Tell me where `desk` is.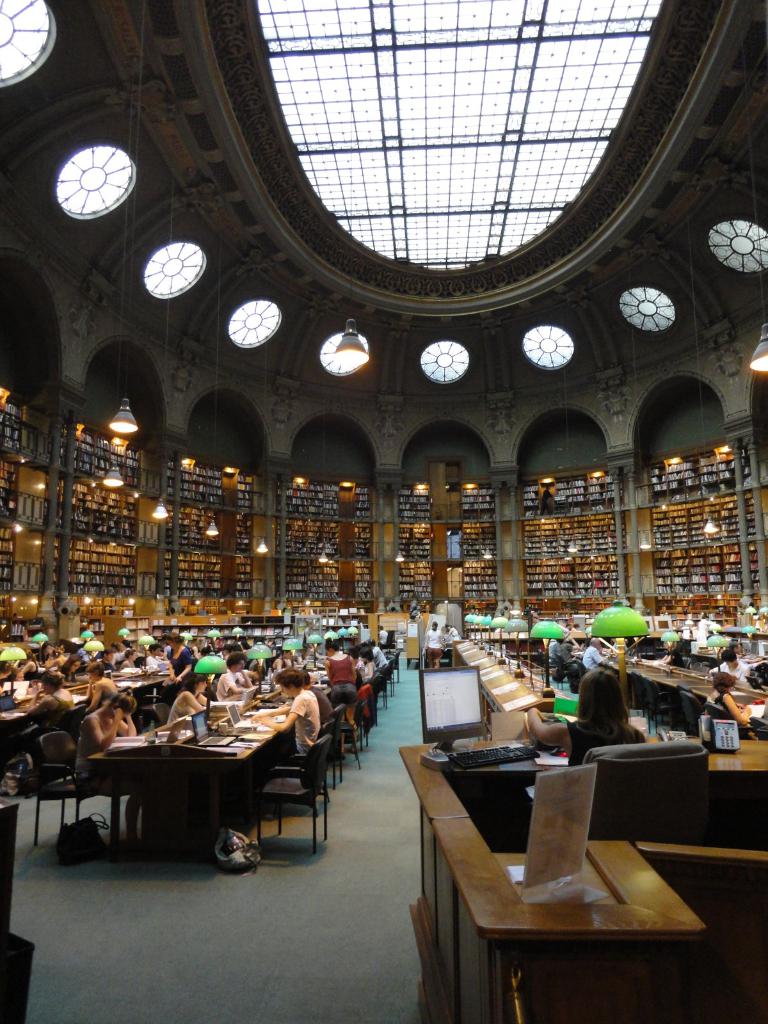
`desk` is at box(89, 698, 287, 864).
